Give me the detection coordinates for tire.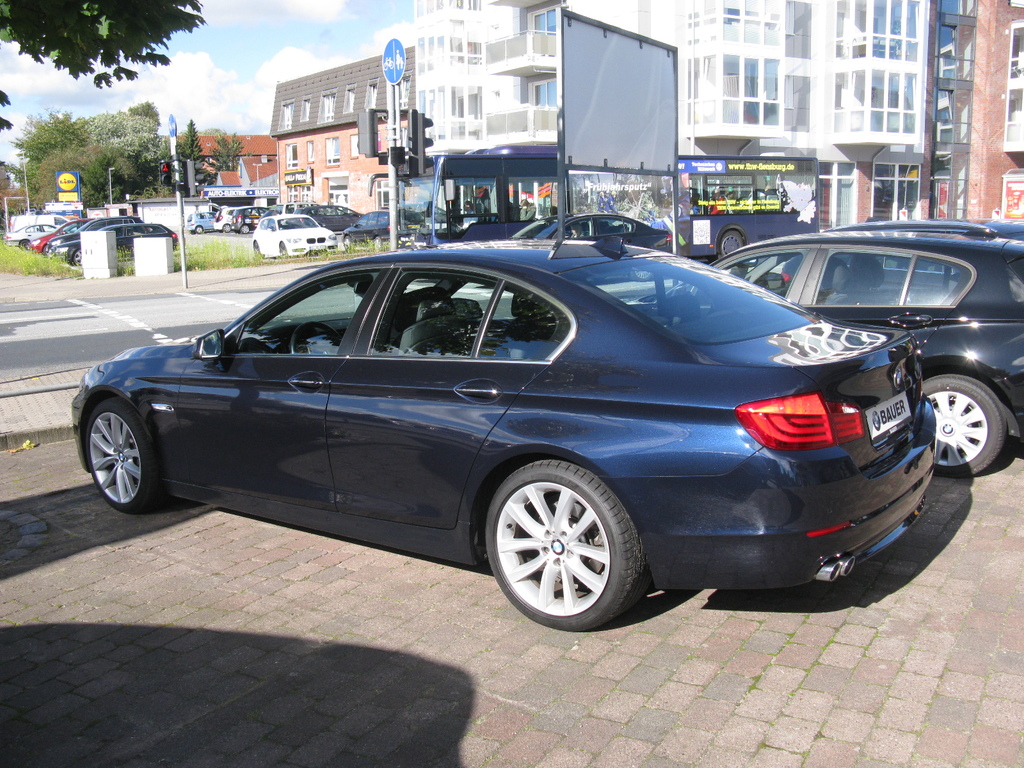
x1=223 y1=224 x2=232 y2=232.
